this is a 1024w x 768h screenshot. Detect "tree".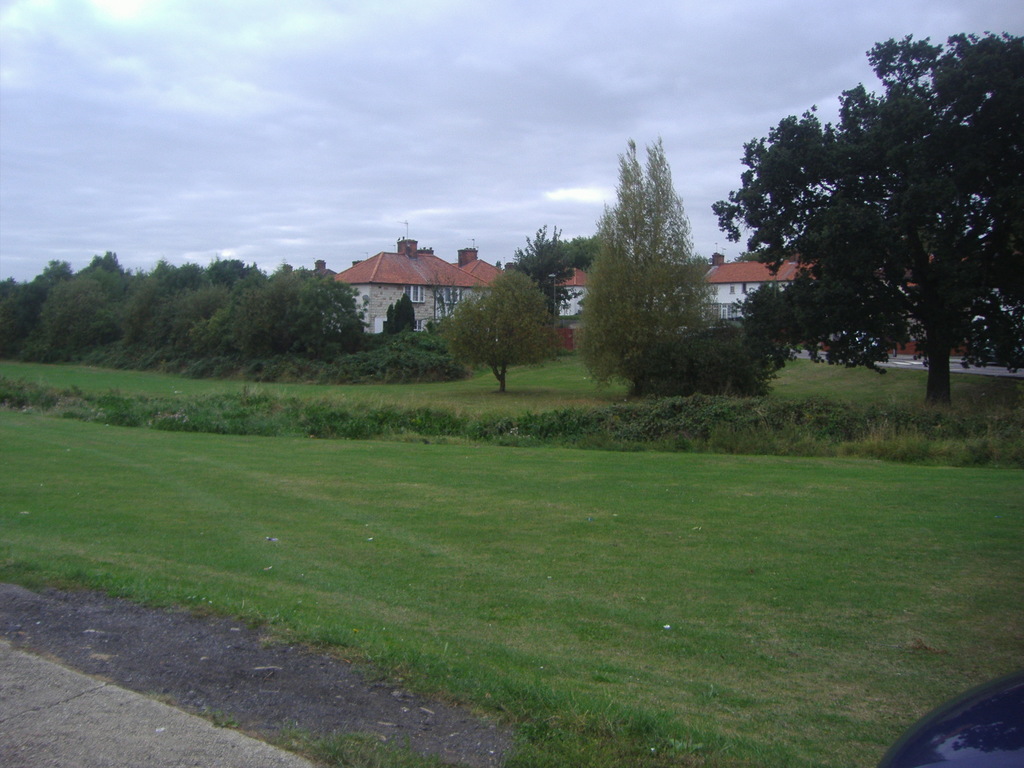
708 29 1023 404.
